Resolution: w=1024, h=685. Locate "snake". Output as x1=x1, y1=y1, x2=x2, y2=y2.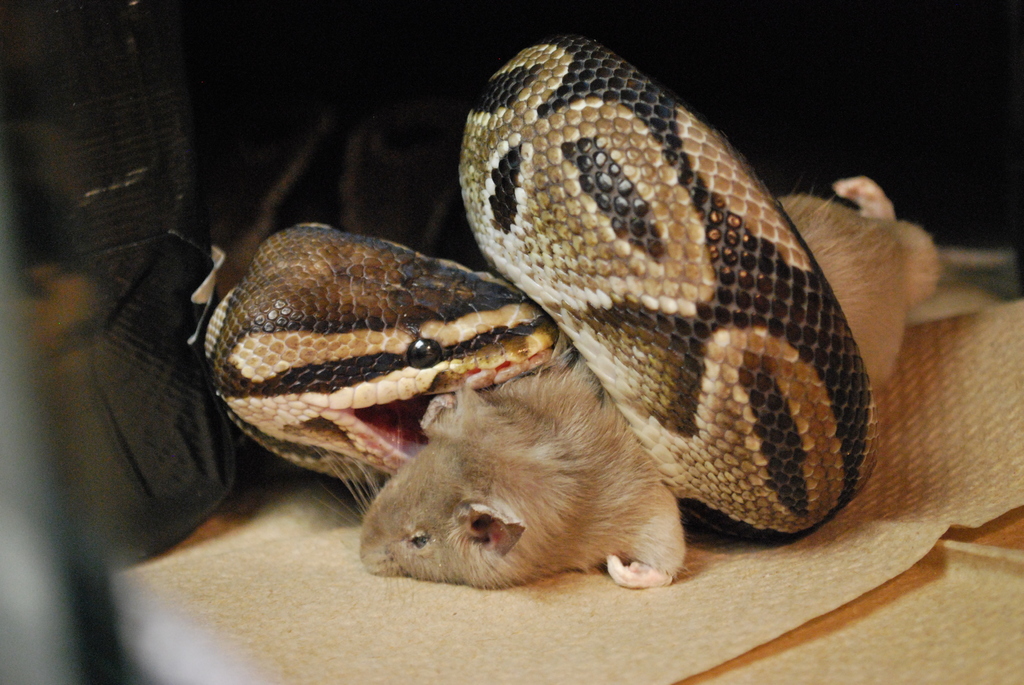
x1=194, y1=33, x2=881, y2=540.
